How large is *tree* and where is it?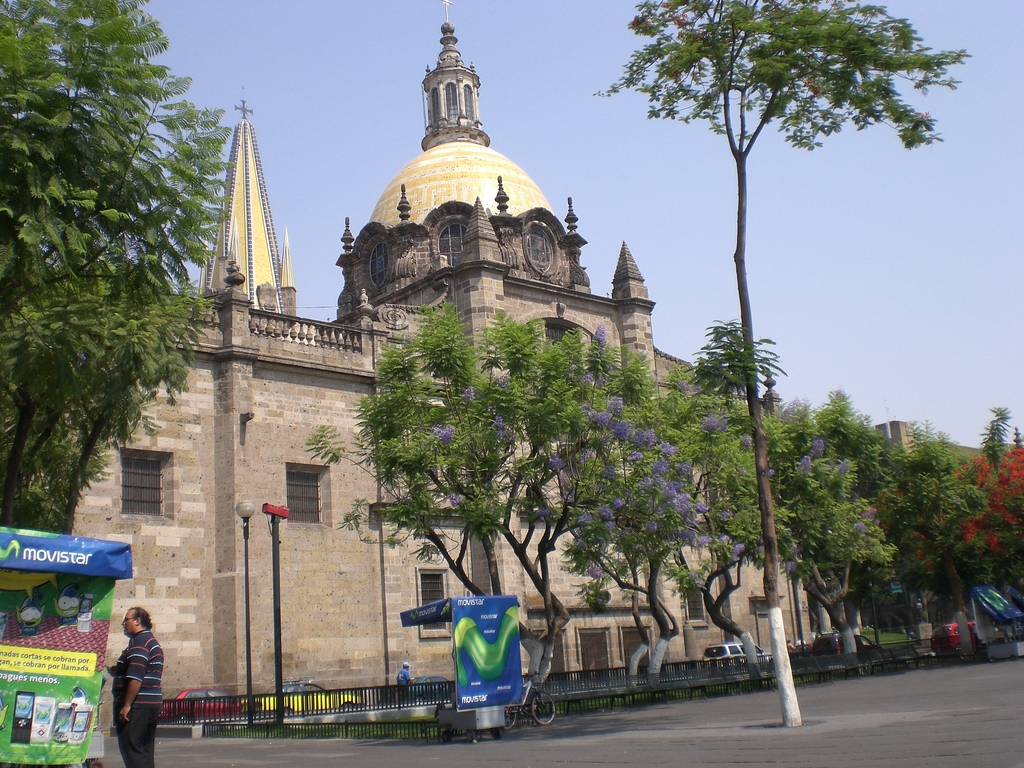
Bounding box: 592,0,973,728.
